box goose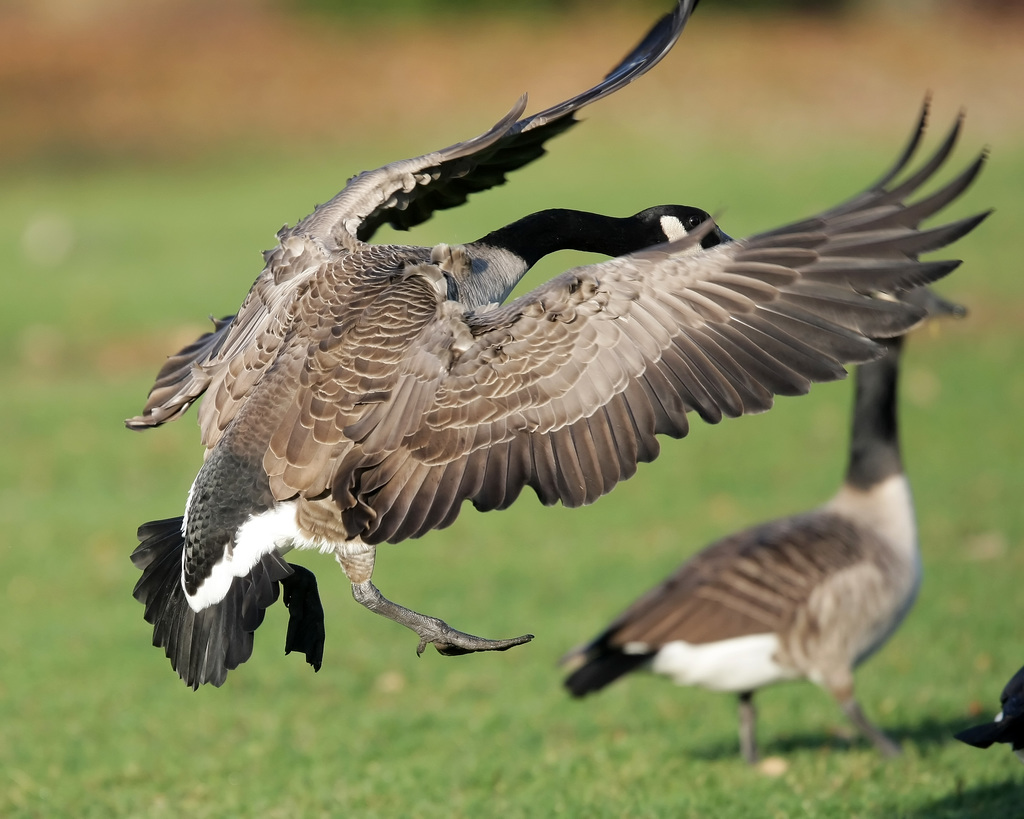
region(124, 0, 1000, 693)
